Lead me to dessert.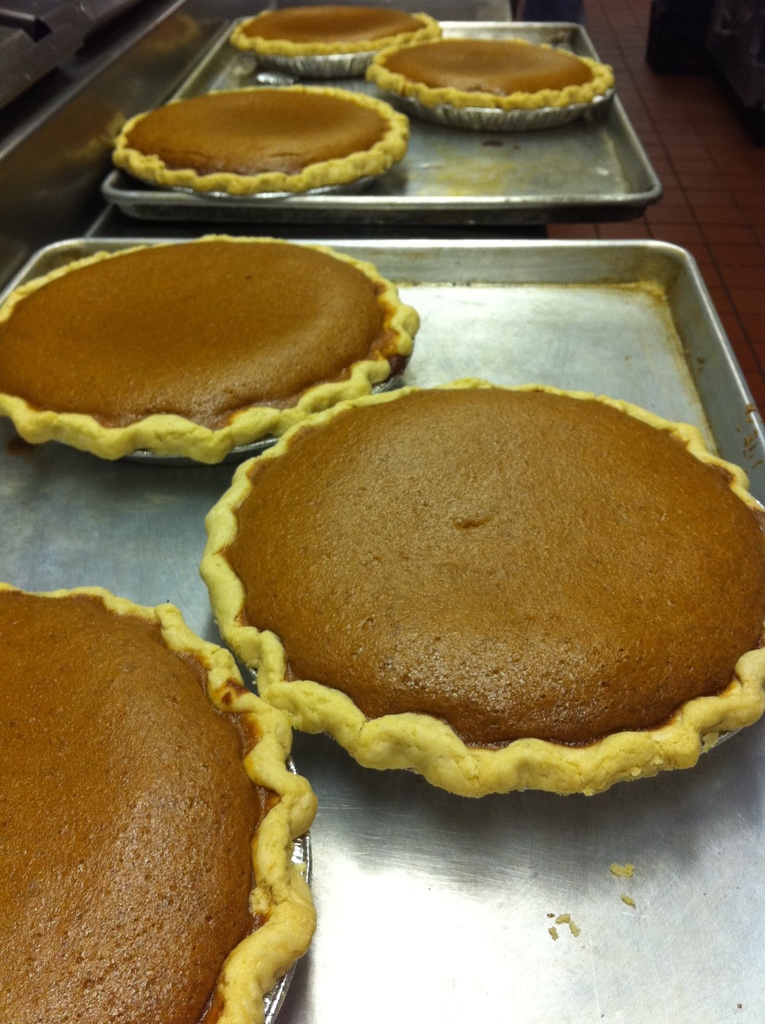
Lead to bbox=(232, 4, 463, 72).
